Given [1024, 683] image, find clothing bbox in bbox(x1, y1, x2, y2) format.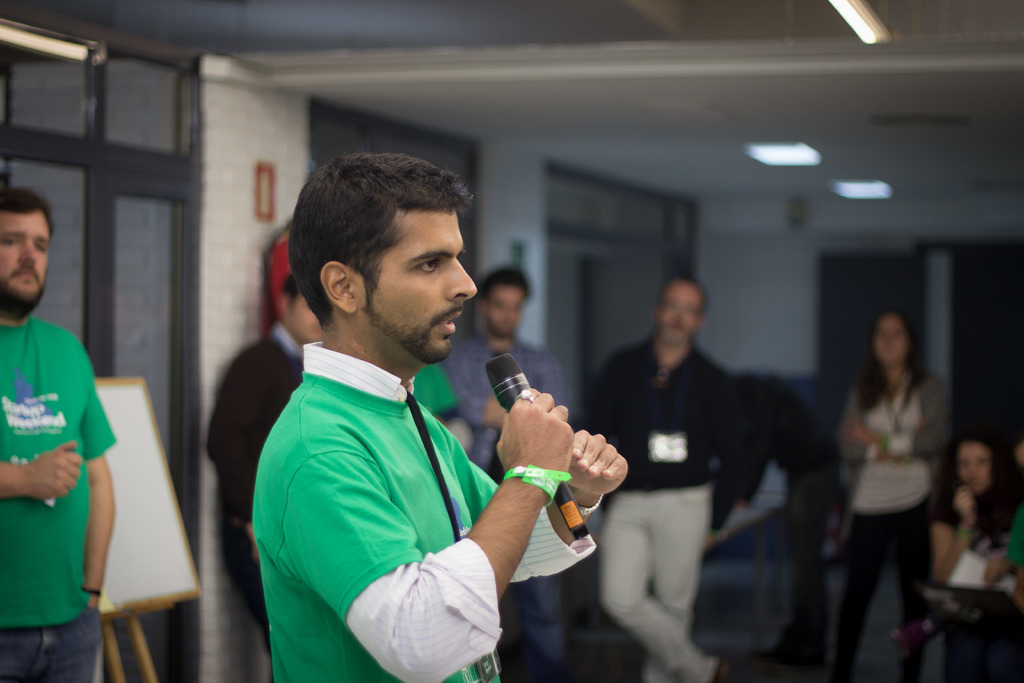
bbox(999, 497, 1023, 577).
